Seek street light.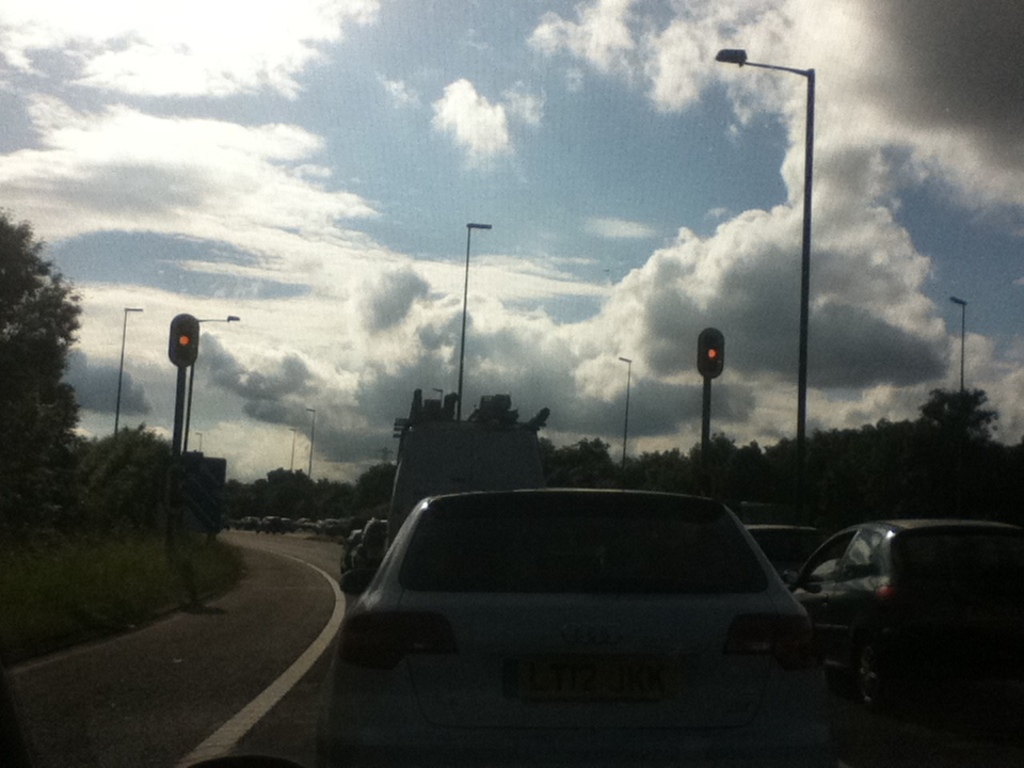
select_region(711, 43, 814, 459).
